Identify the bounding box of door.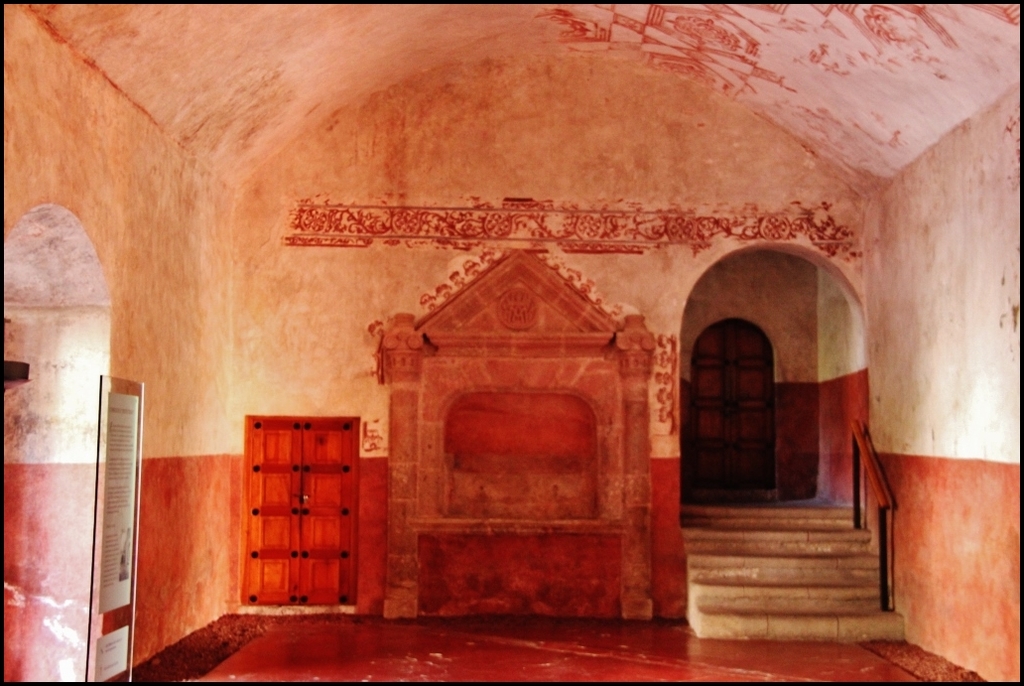
[697, 322, 776, 494].
